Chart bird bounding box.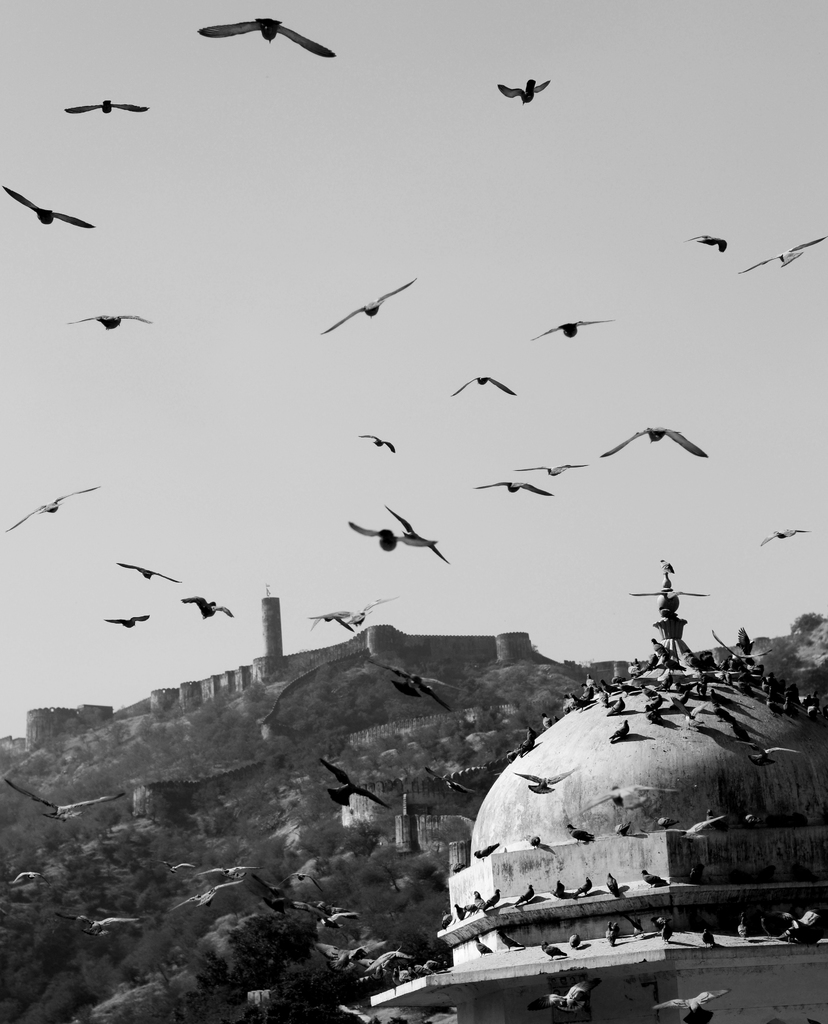
Charted: <bbox>475, 479, 556, 500</bbox>.
